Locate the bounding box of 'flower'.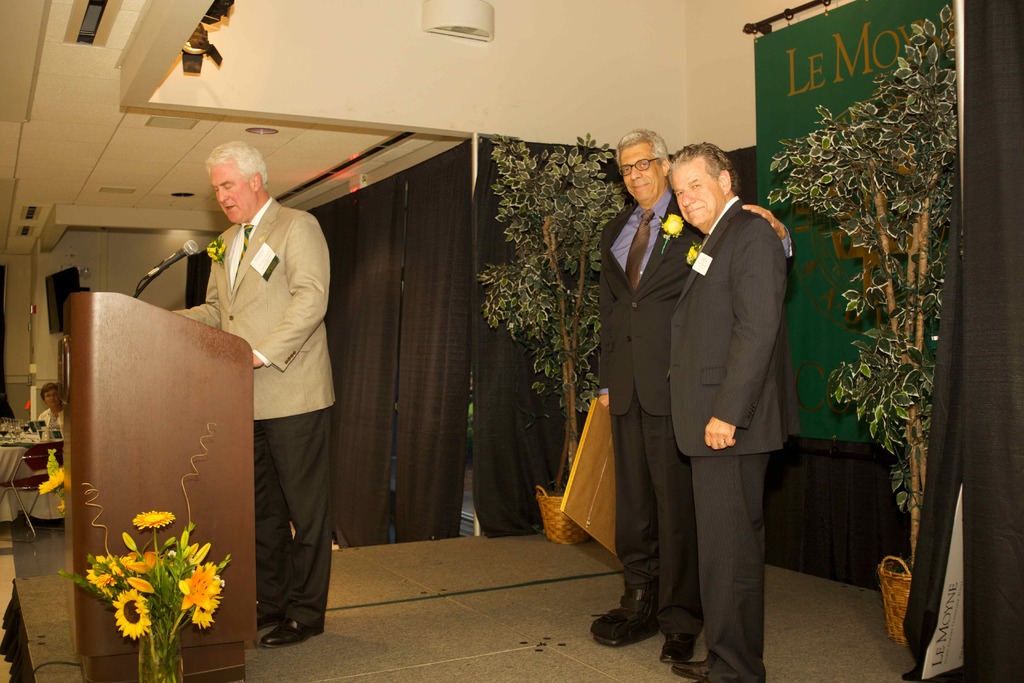
Bounding box: x1=687 y1=247 x2=700 y2=266.
